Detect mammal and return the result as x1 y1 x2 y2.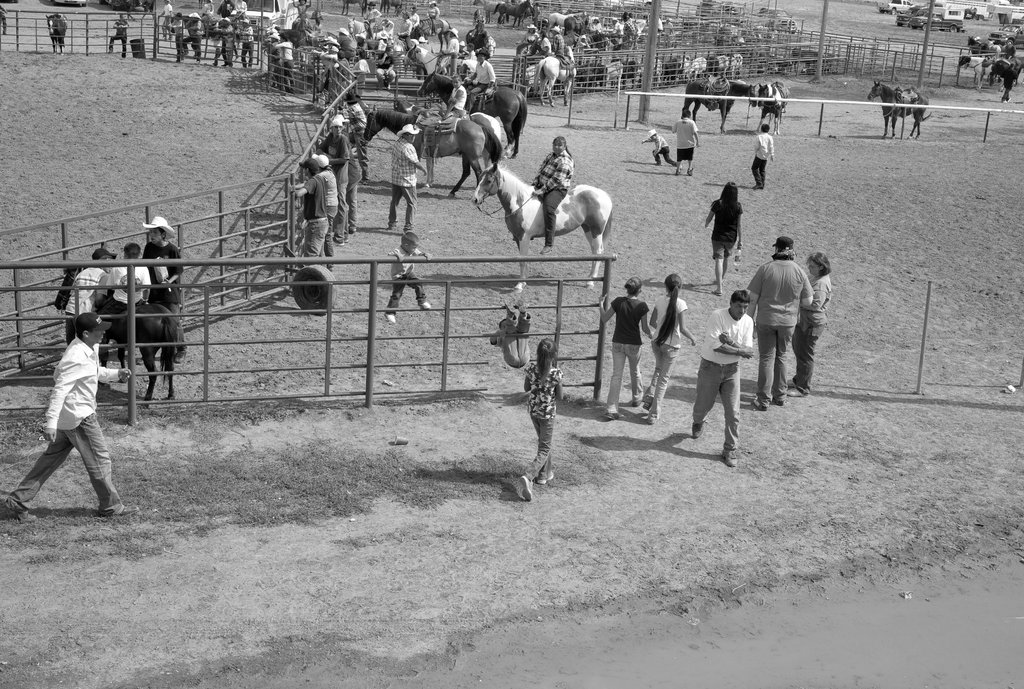
675 111 702 176.
